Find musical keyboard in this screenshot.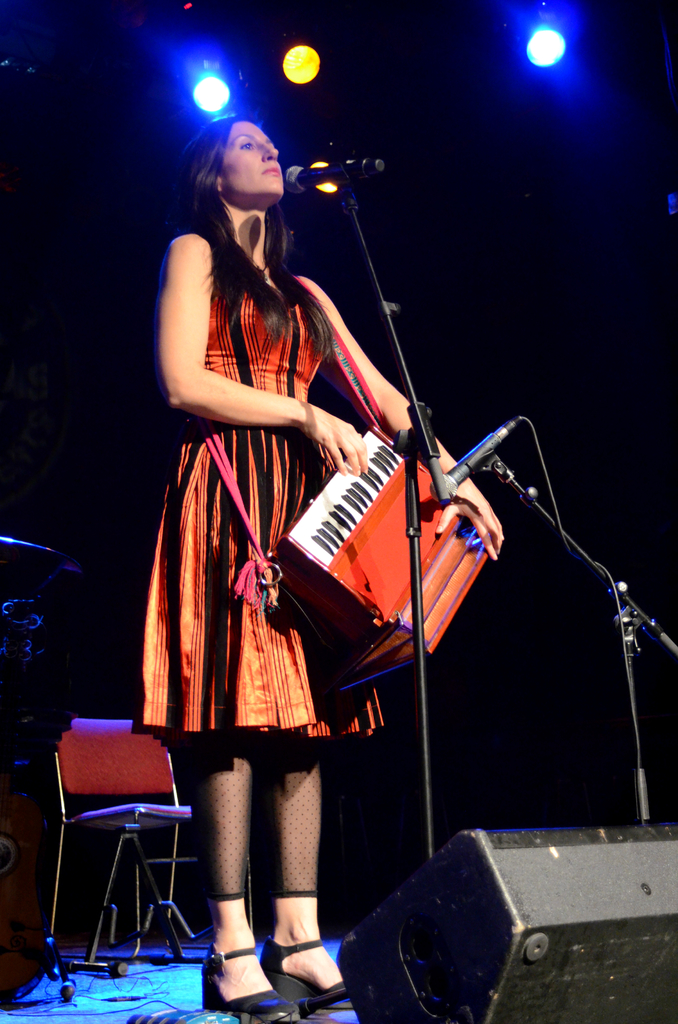
The bounding box for musical keyboard is locate(268, 415, 437, 603).
